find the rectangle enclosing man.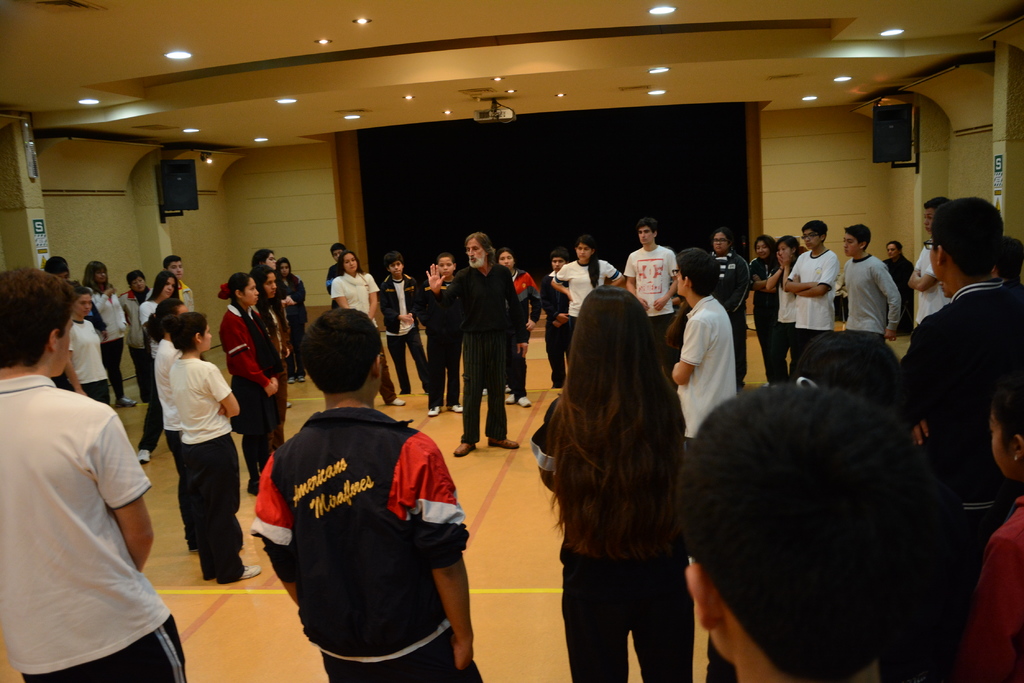
1 263 174 680.
